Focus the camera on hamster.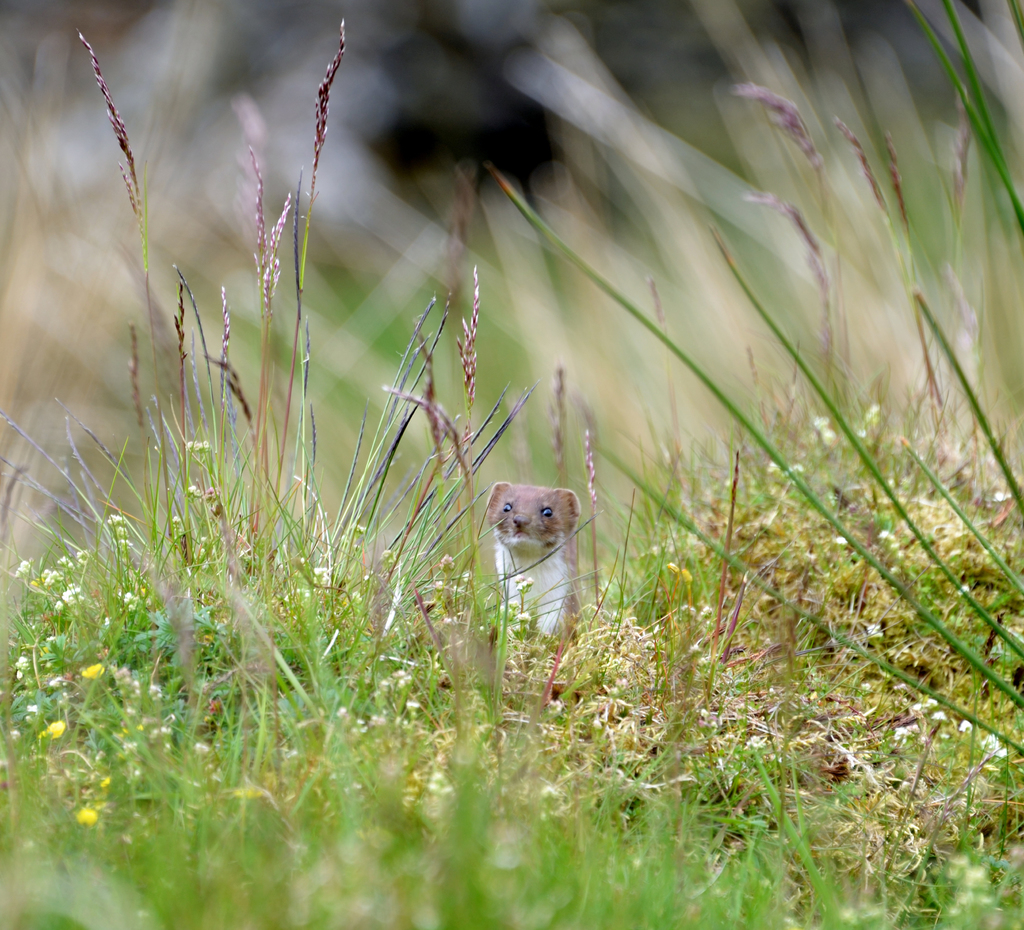
Focus region: box=[483, 464, 584, 640].
